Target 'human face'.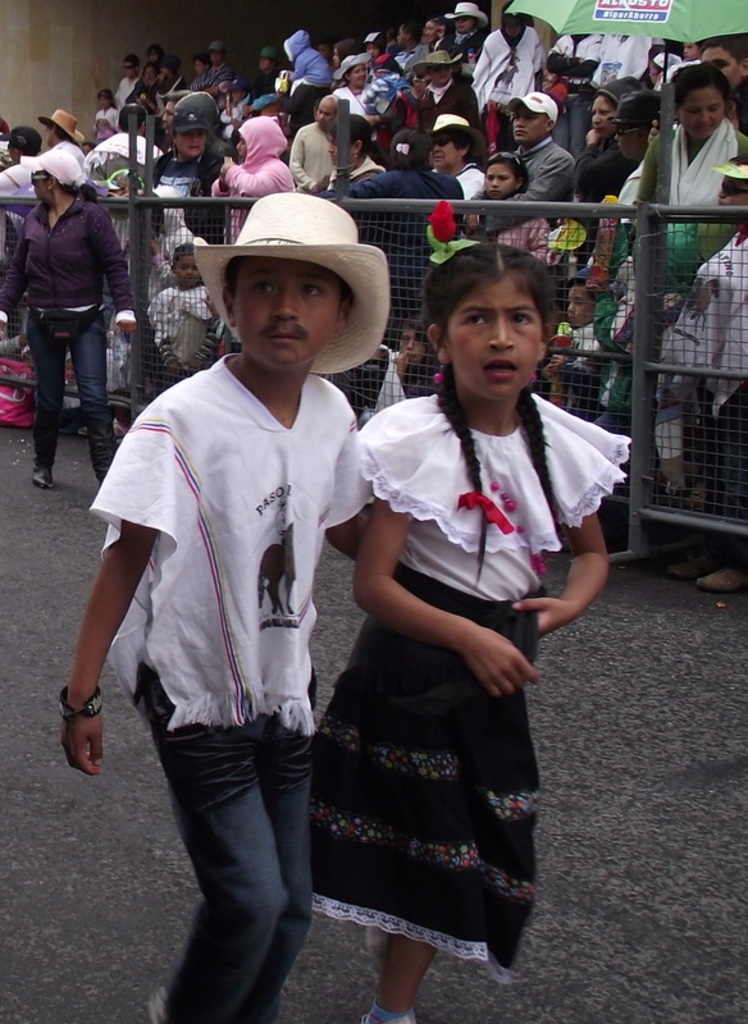
Target region: <box>501,20,519,40</box>.
